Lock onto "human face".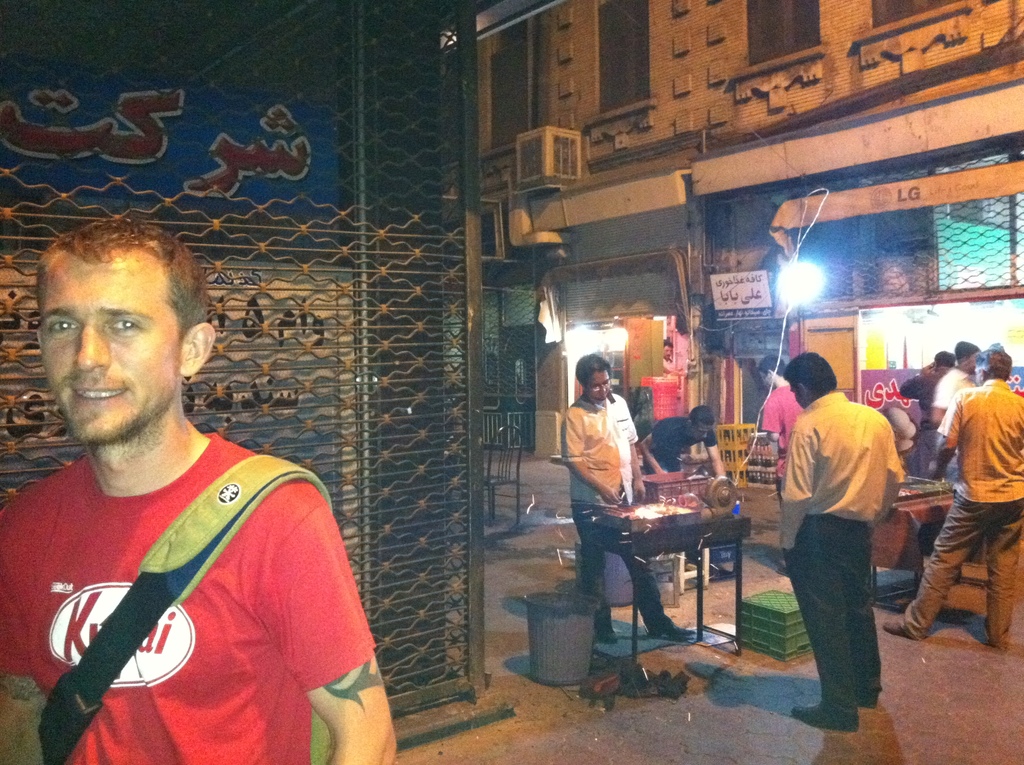
Locked: 968 348 979 376.
